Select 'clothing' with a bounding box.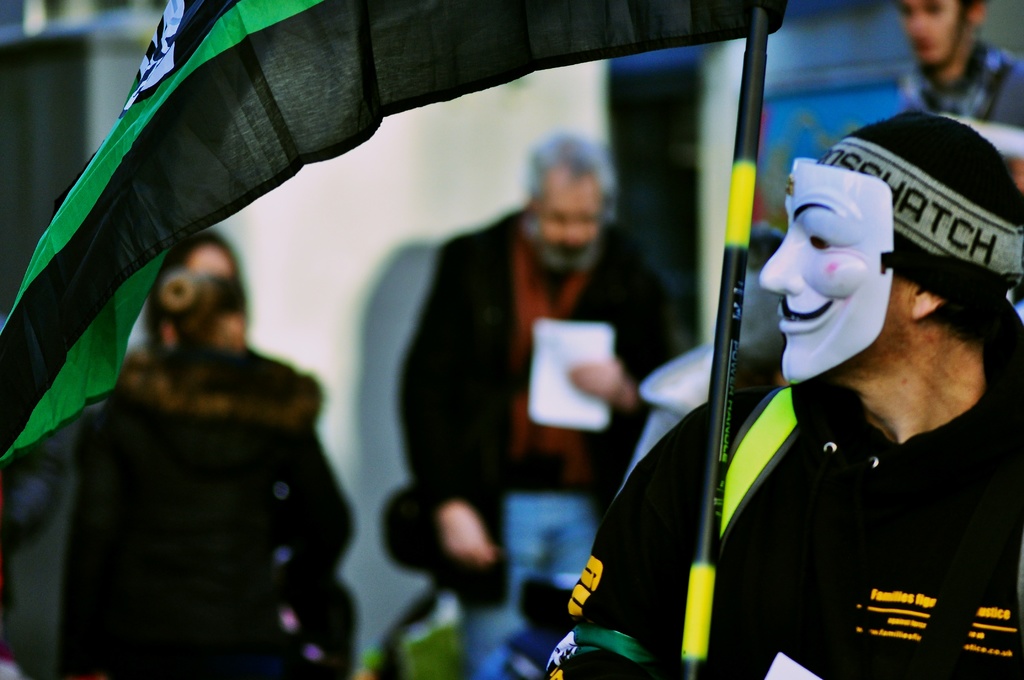
box(400, 200, 687, 679).
